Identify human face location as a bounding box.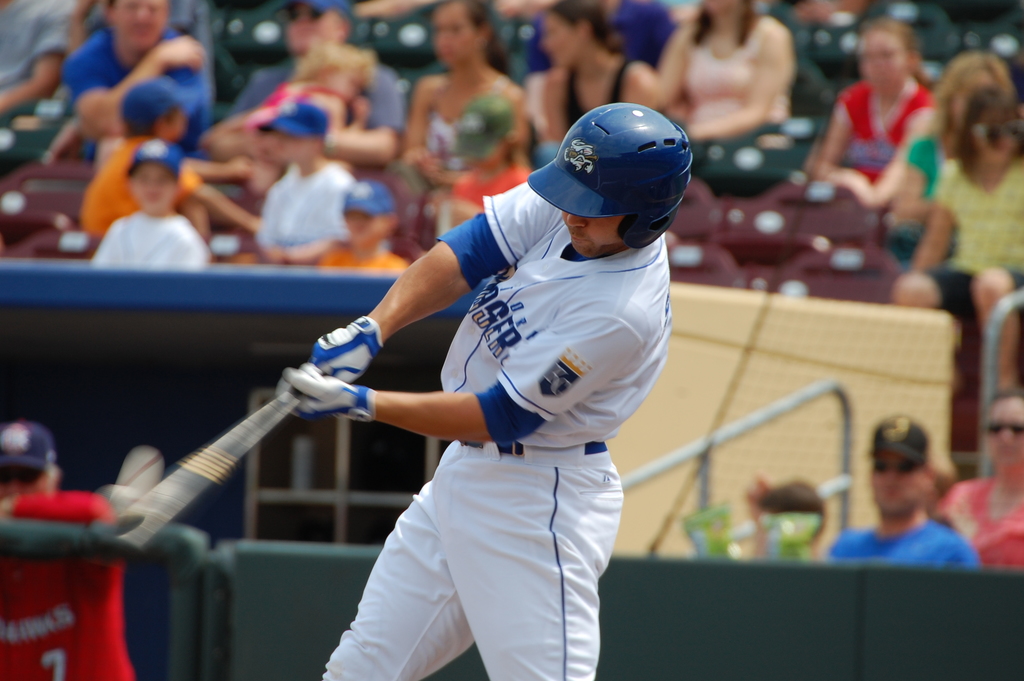
<box>134,165,173,208</box>.
